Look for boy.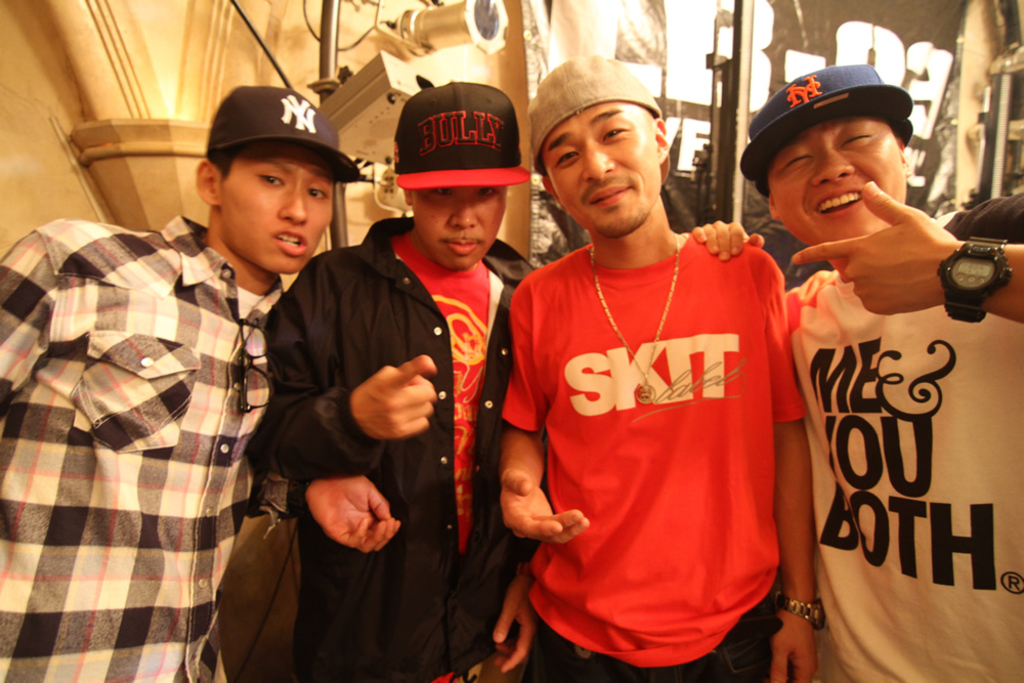
Found: 271/73/546/682.
